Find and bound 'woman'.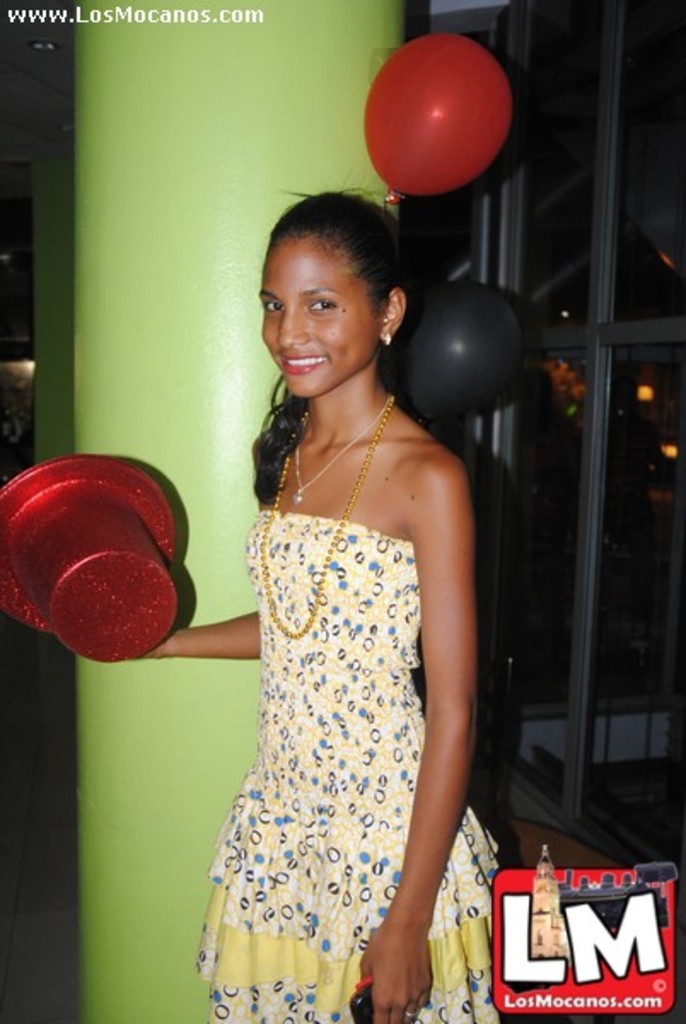
Bound: [166,138,512,1010].
